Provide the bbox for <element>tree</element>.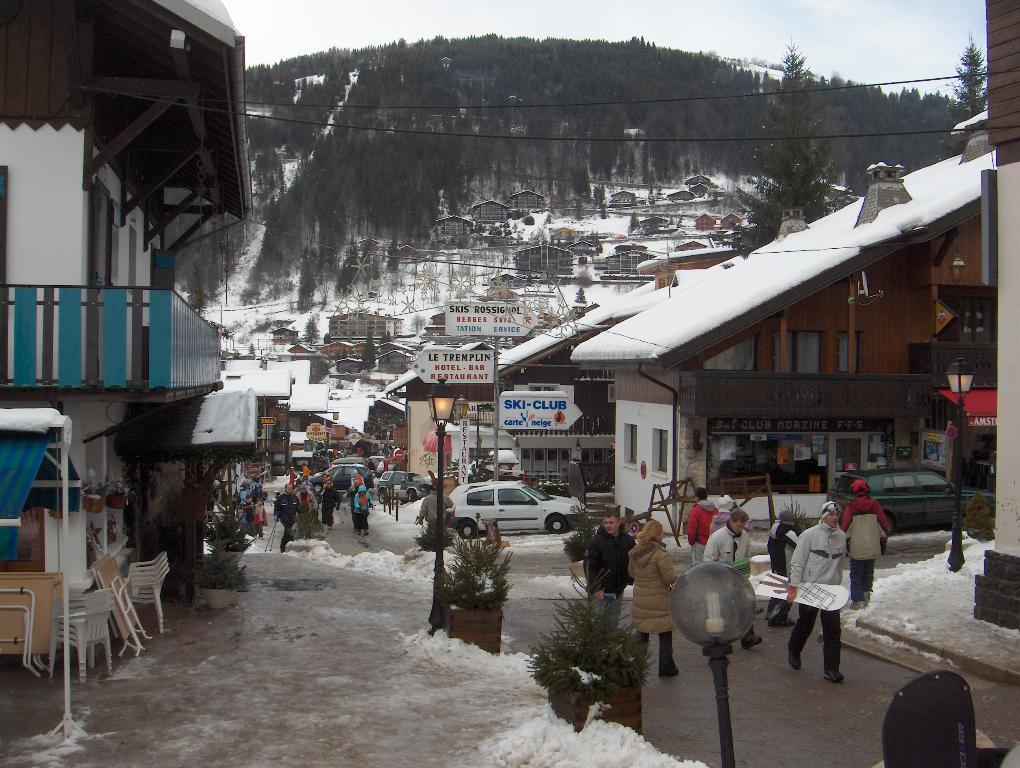
x1=267 y1=209 x2=302 y2=264.
